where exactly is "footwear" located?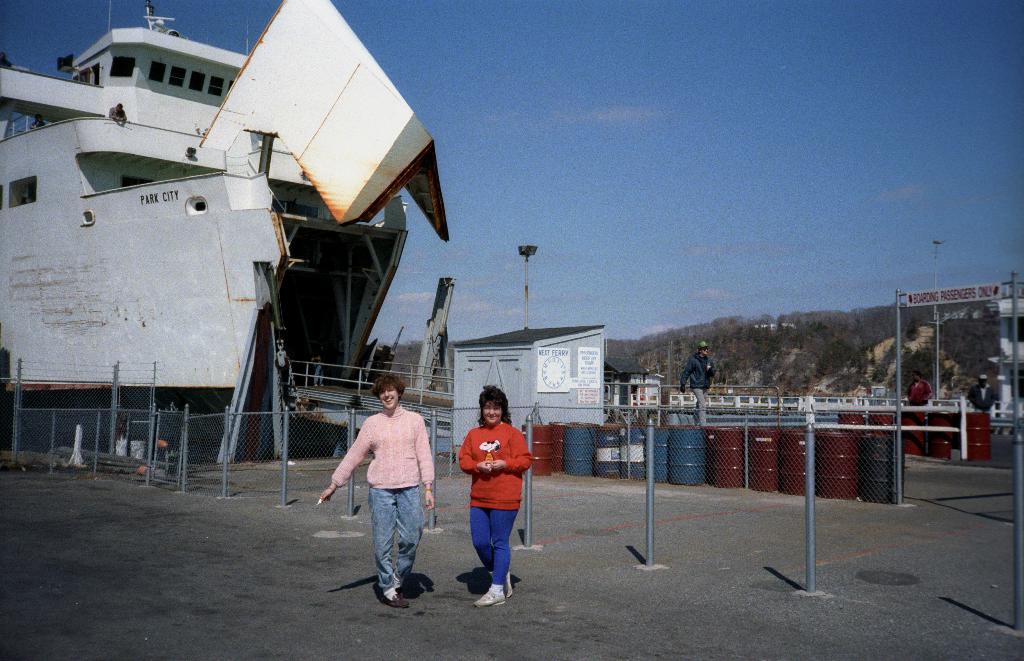
Its bounding box is locate(378, 591, 410, 608).
